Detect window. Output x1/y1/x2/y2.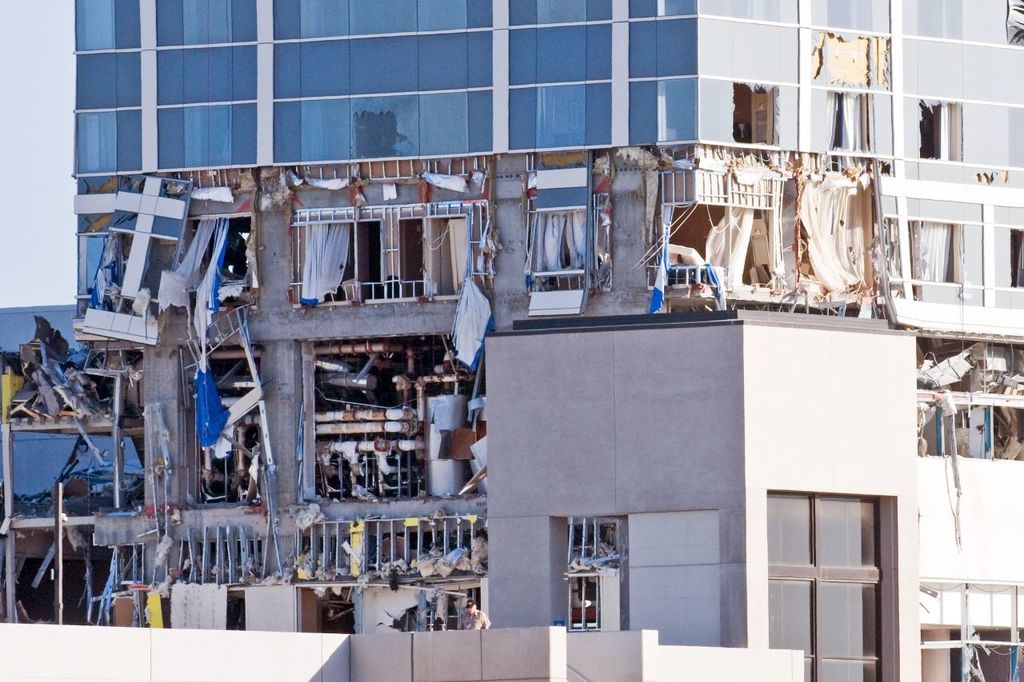
528/206/594/289.
